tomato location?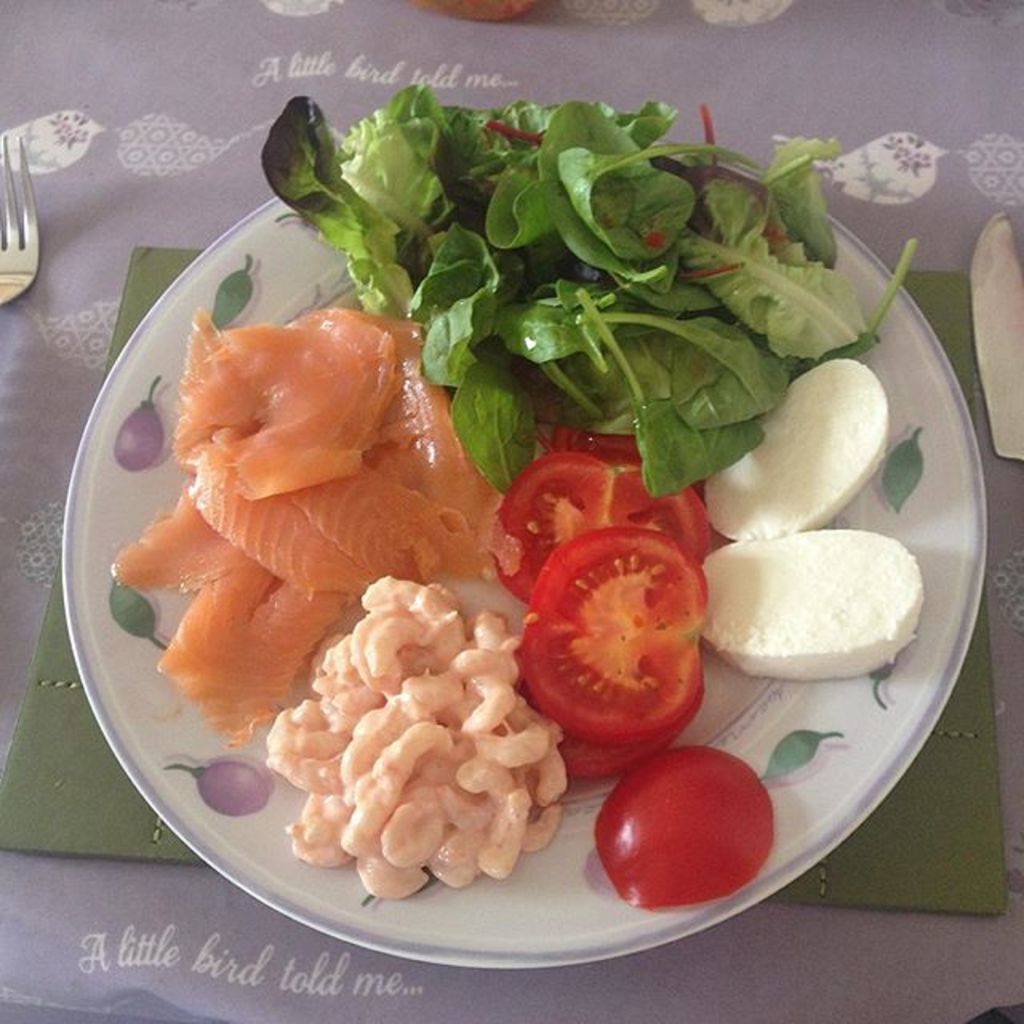
crop(522, 520, 704, 778)
